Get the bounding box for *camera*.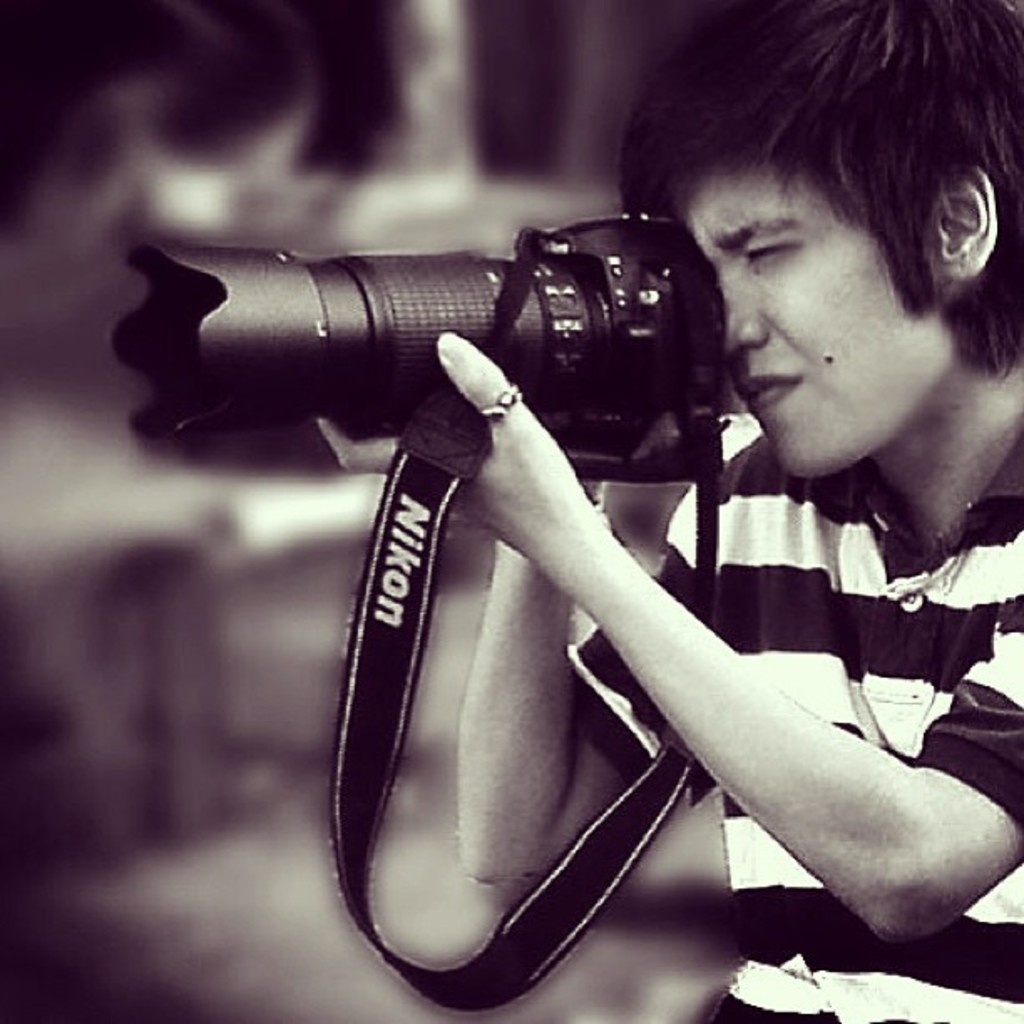
(left=107, top=202, right=743, bottom=453).
